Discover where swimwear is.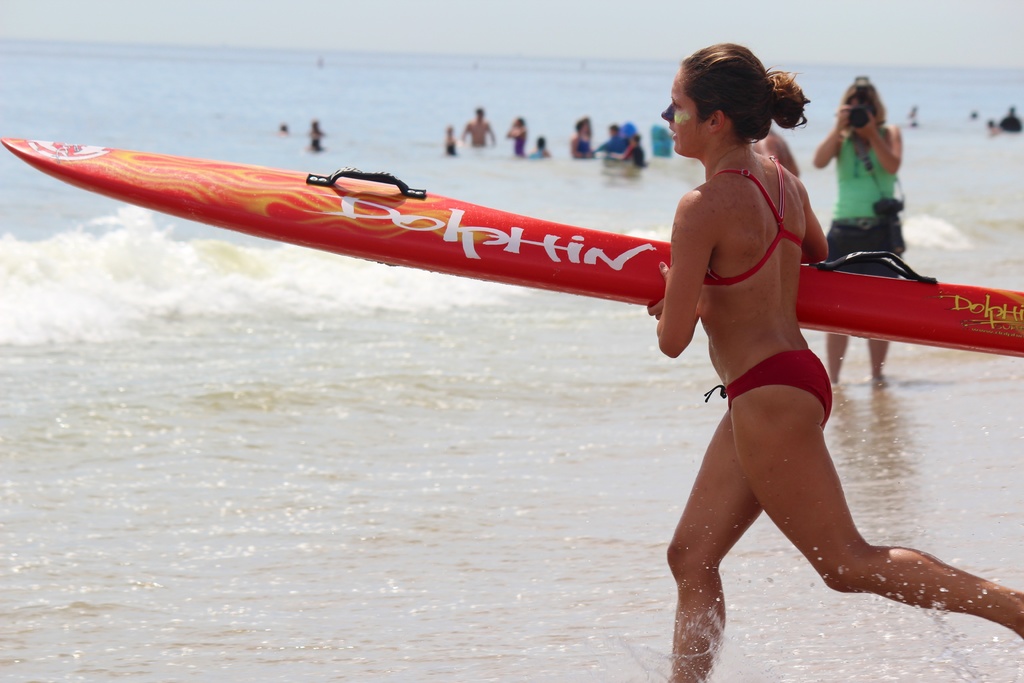
Discovered at box(705, 150, 807, 286).
